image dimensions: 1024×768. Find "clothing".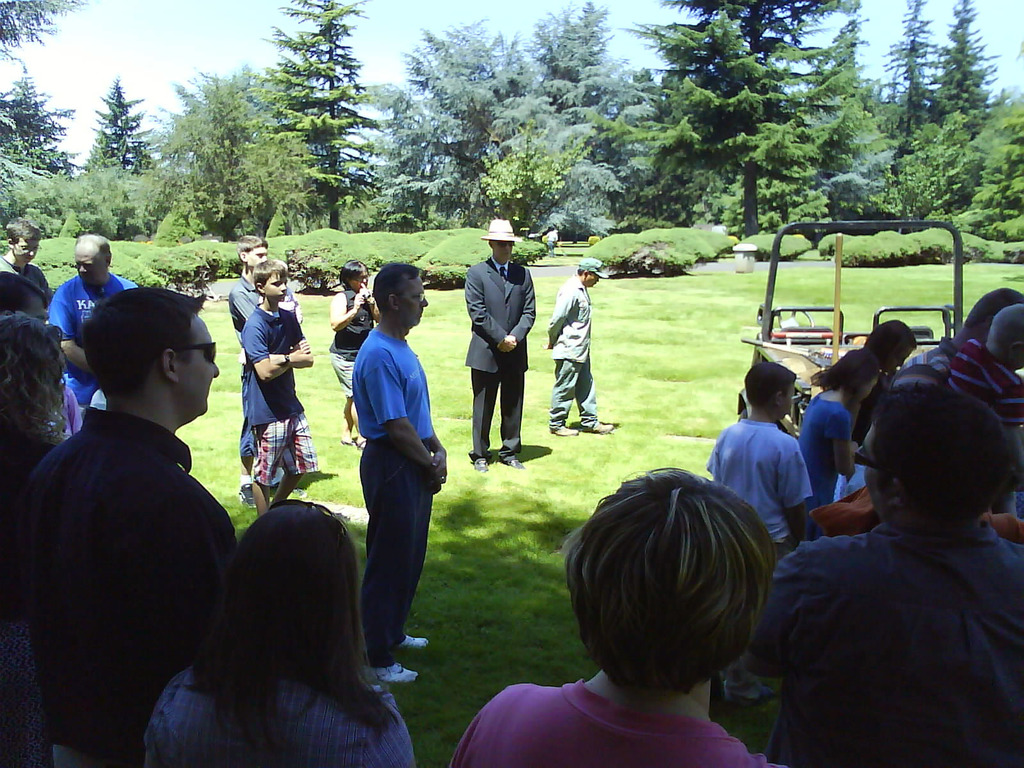
<box>143,664,419,767</box>.
